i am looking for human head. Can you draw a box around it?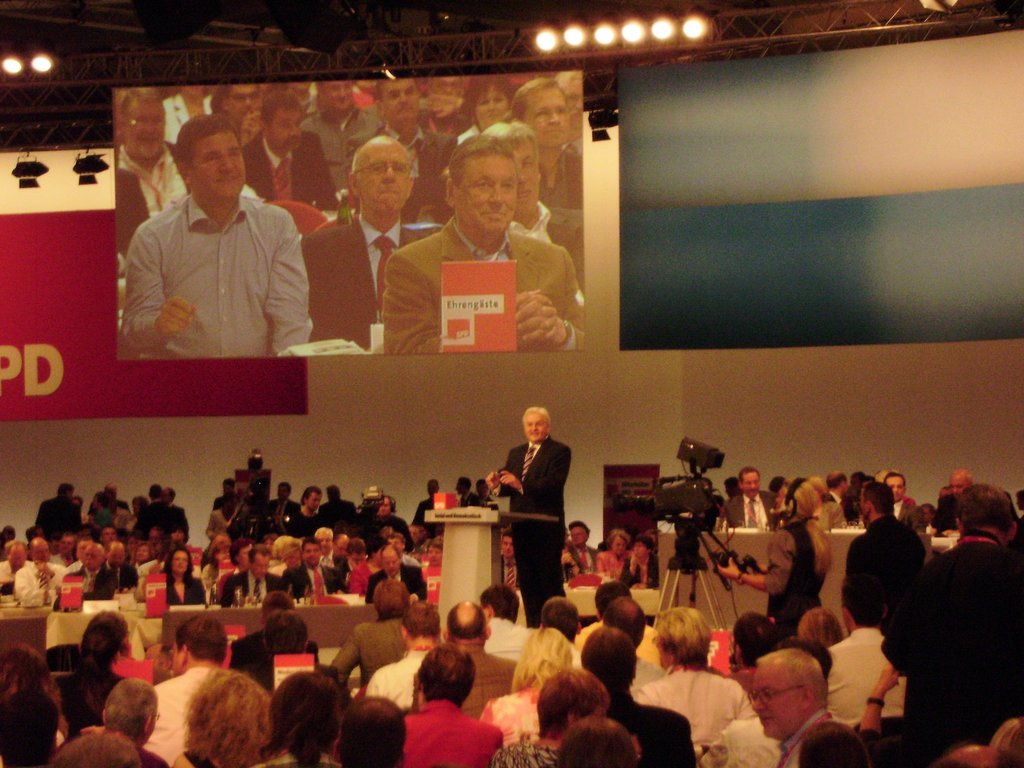
Sure, the bounding box is BBox(81, 524, 97, 541).
